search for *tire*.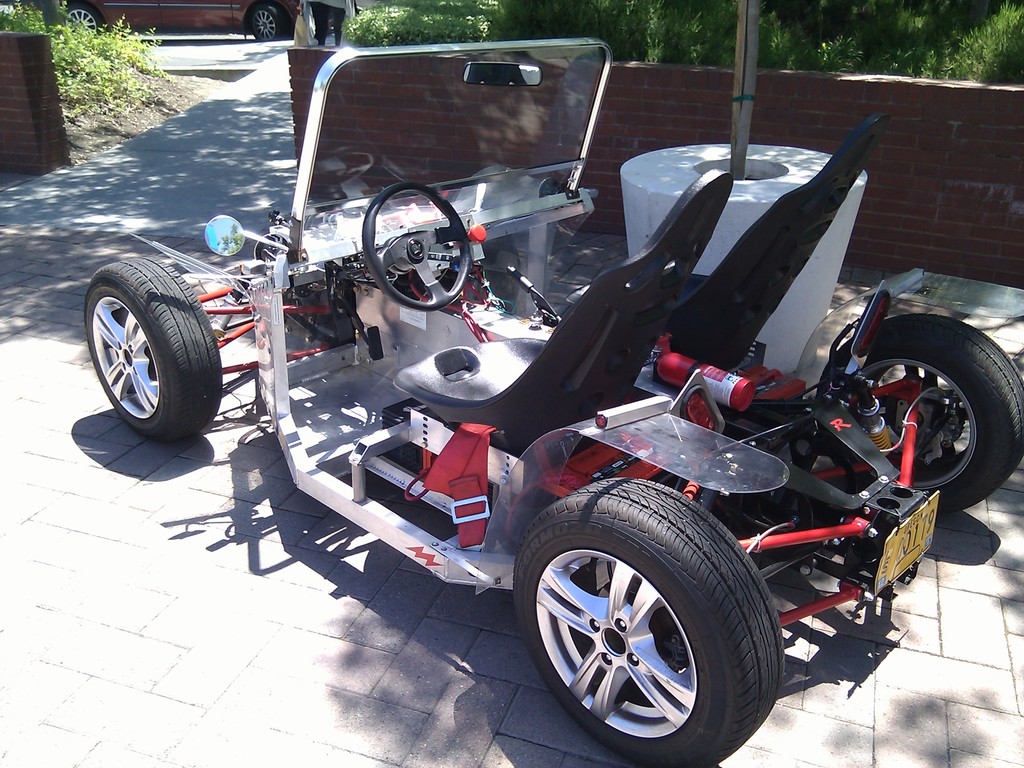
Found at [68,3,97,39].
